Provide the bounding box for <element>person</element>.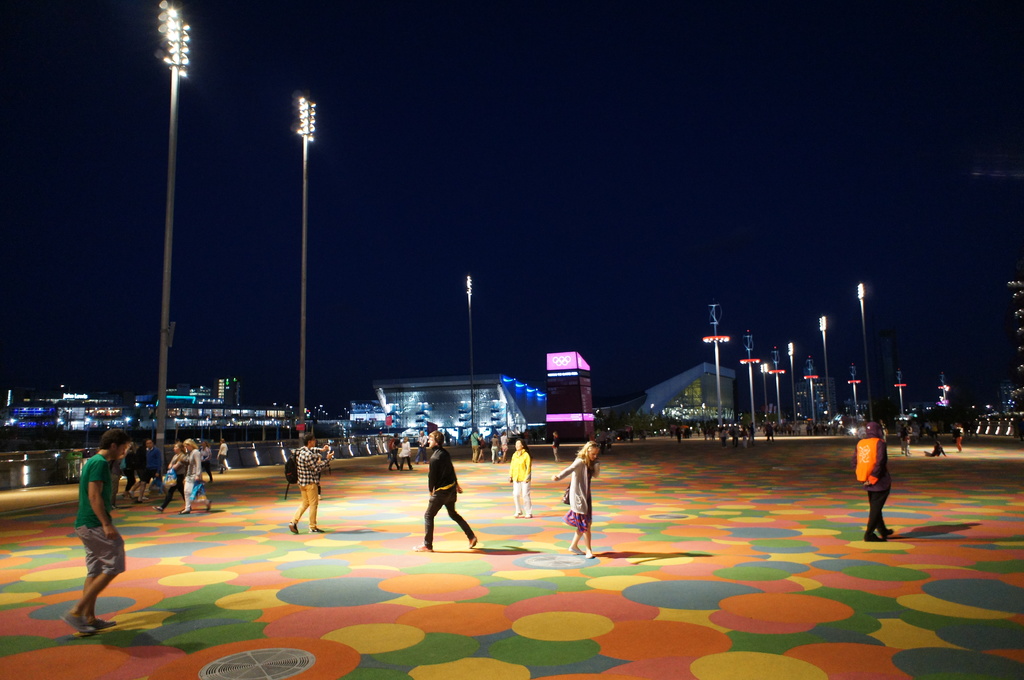
(286,432,330,531).
